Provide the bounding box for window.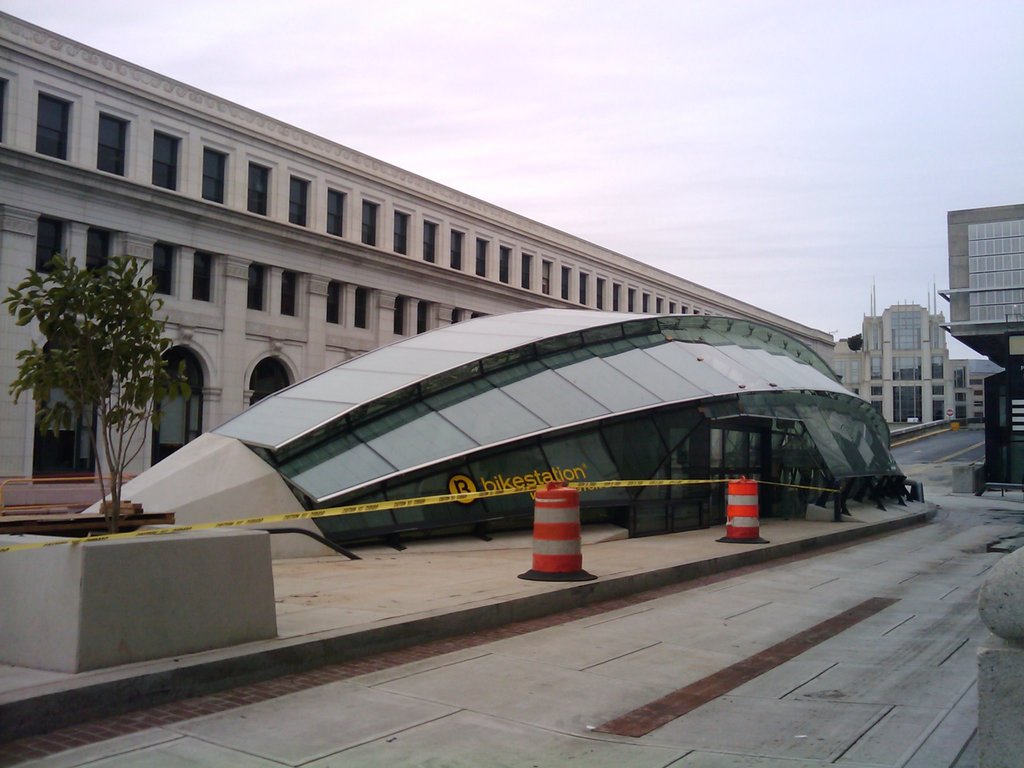
bbox(189, 253, 212, 303).
